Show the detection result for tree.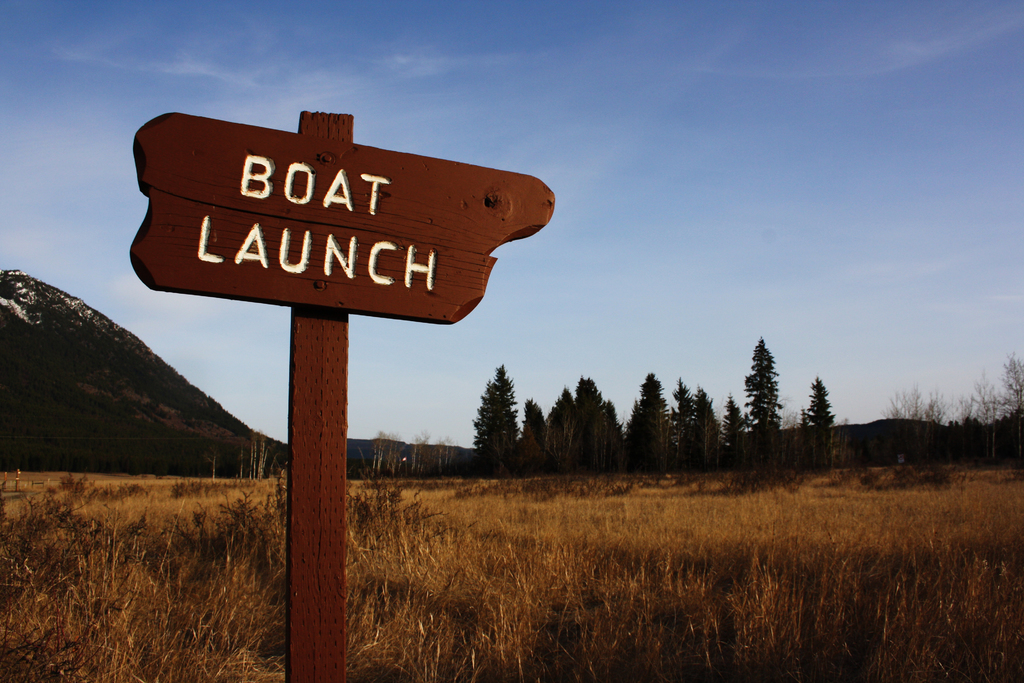
detection(634, 374, 686, 472).
